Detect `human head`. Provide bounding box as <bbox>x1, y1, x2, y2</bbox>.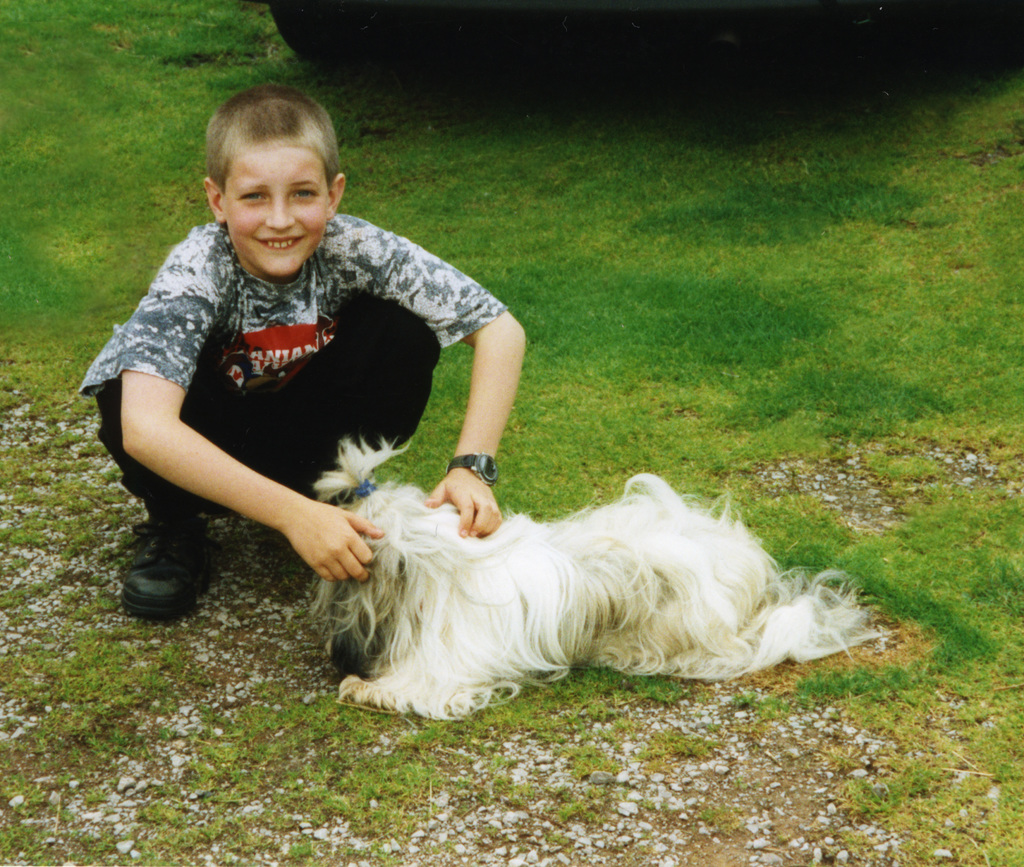
<bbox>191, 77, 343, 271</bbox>.
